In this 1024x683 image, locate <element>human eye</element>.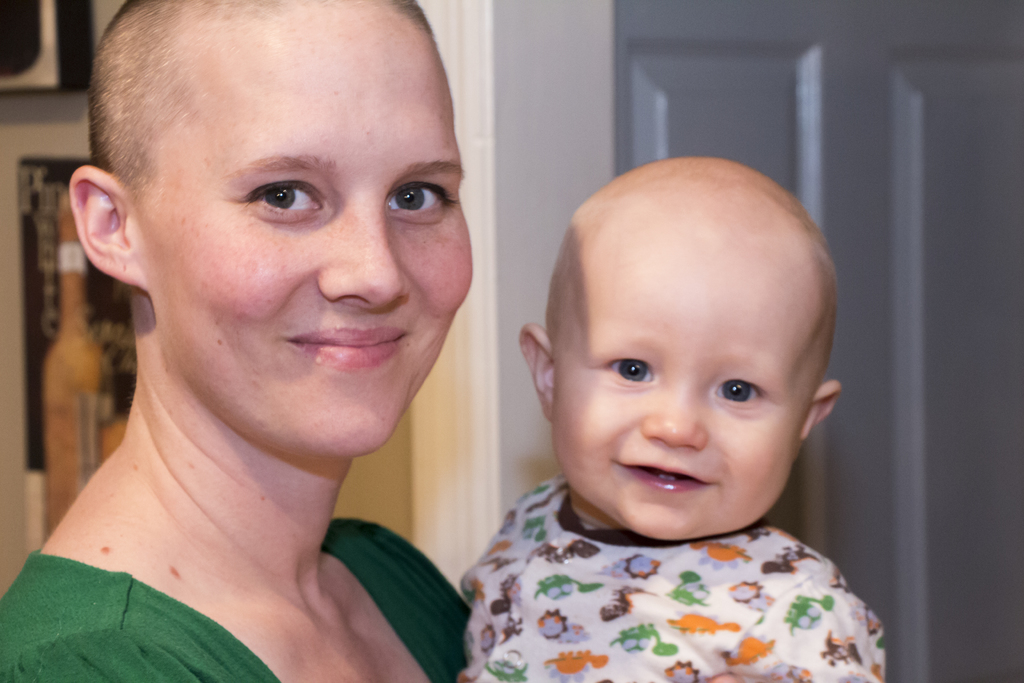
Bounding box: [left=241, top=177, right=330, bottom=226].
